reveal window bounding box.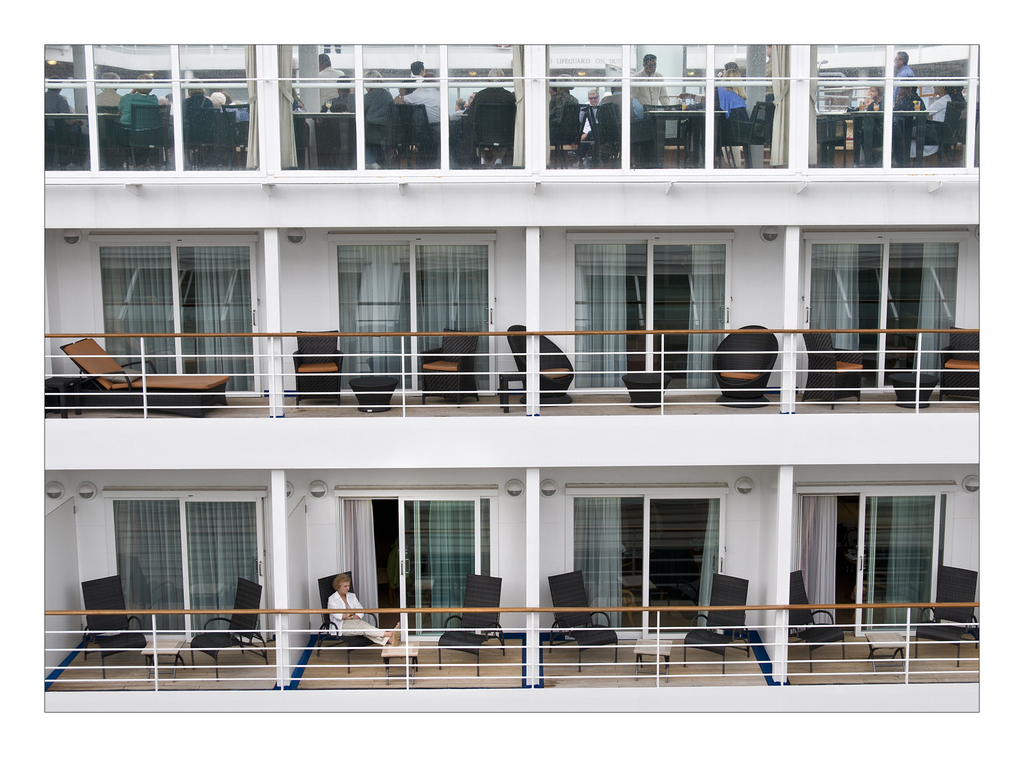
Revealed: {"left": 782, "top": 489, "right": 954, "bottom": 631}.
